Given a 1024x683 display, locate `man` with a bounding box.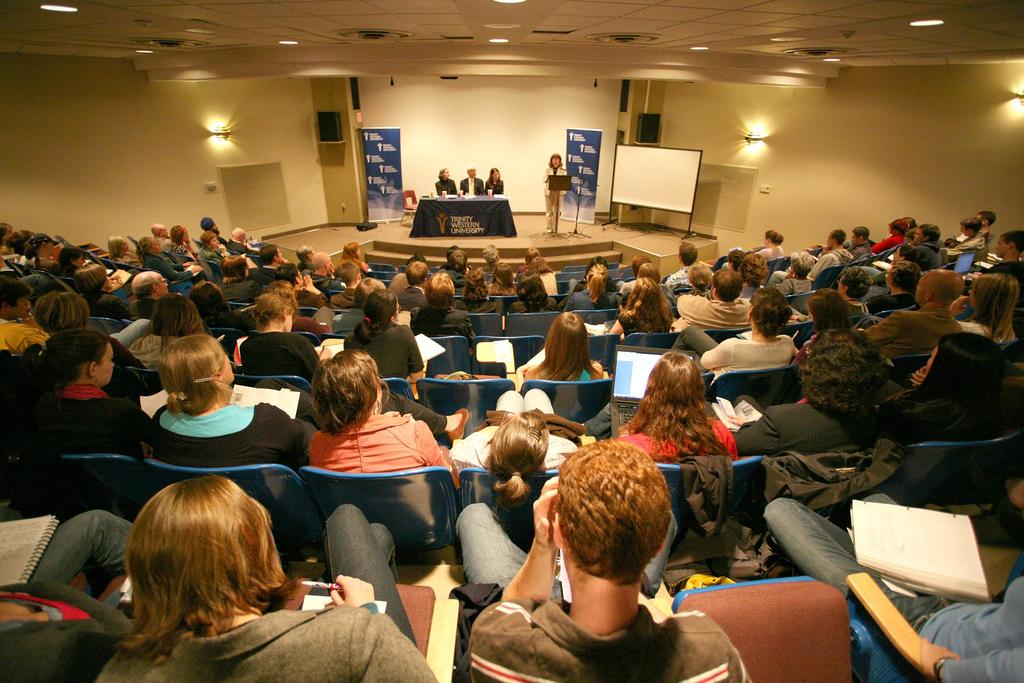
Located: <bbox>810, 229, 860, 285</bbox>.
